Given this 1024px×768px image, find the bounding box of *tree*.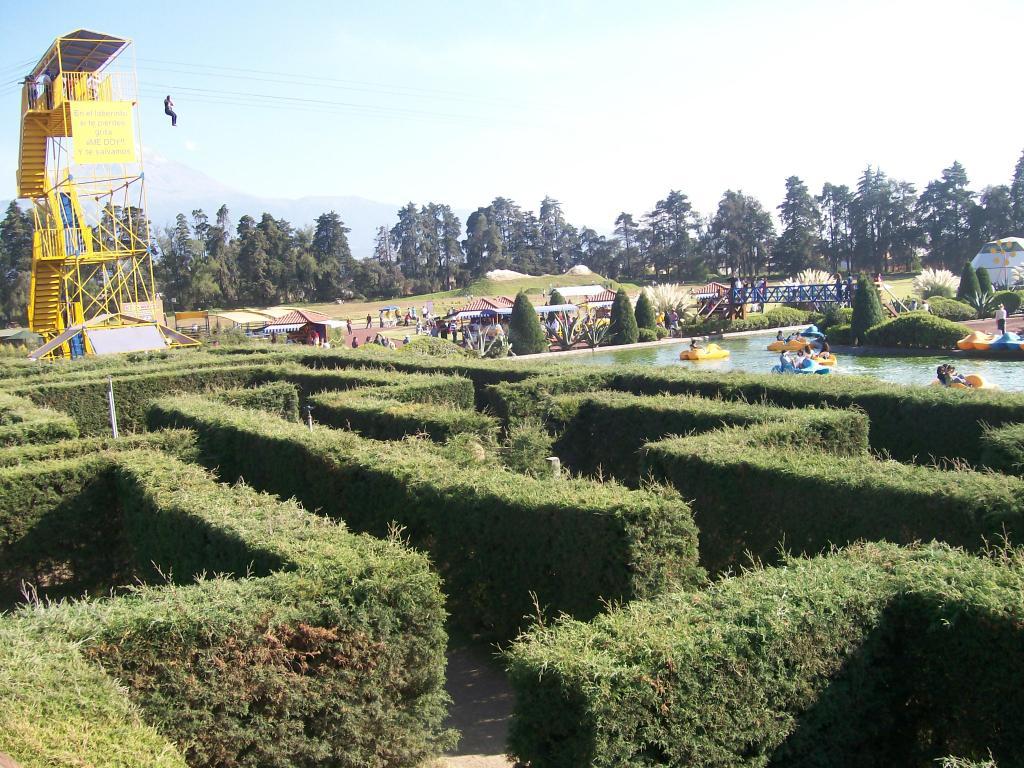
Rect(658, 188, 708, 284).
